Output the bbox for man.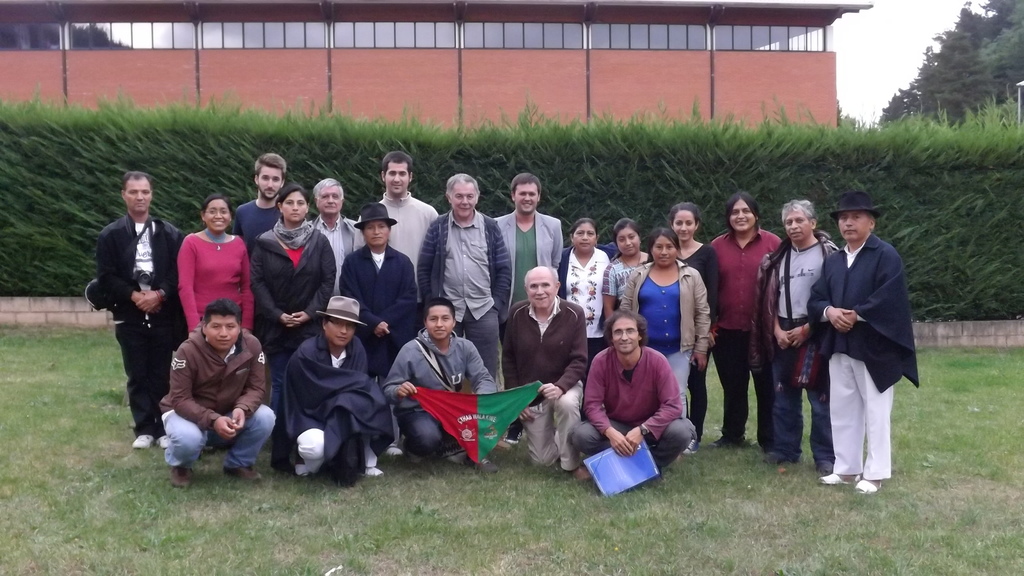
<bbox>384, 300, 505, 472</bbox>.
